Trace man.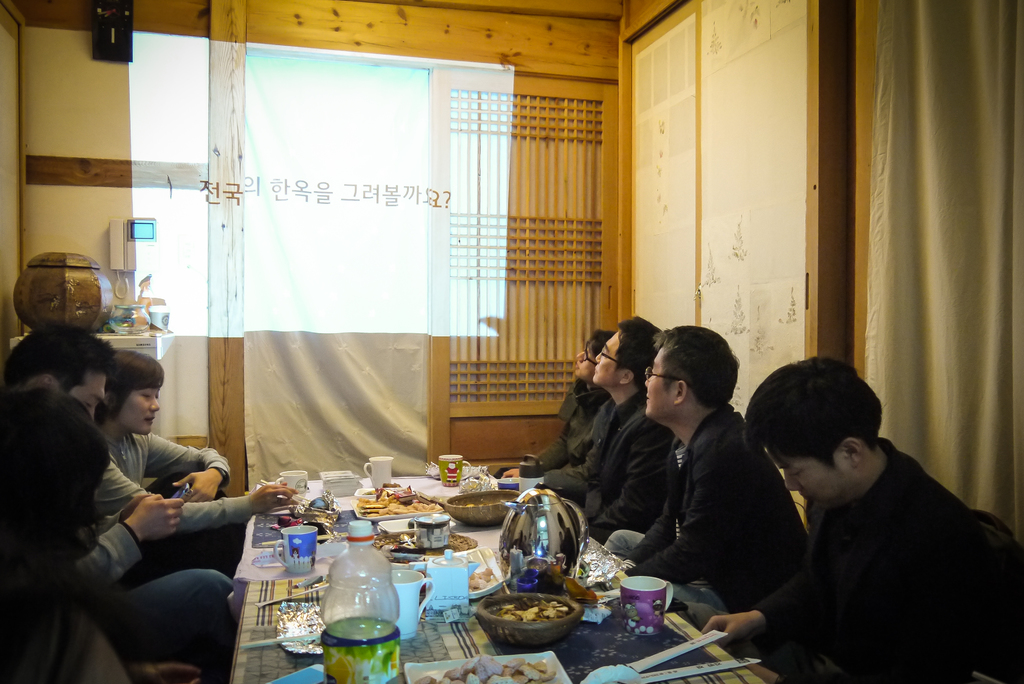
Traced to locate(726, 372, 1005, 677).
